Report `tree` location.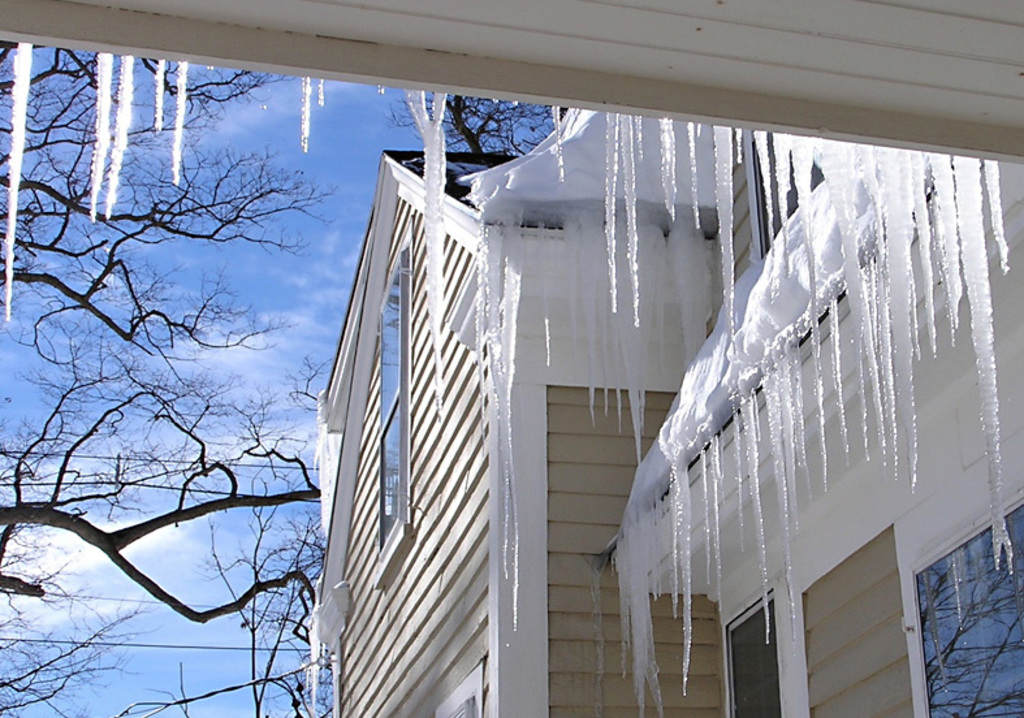
Report: x1=450 y1=100 x2=544 y2=186.
